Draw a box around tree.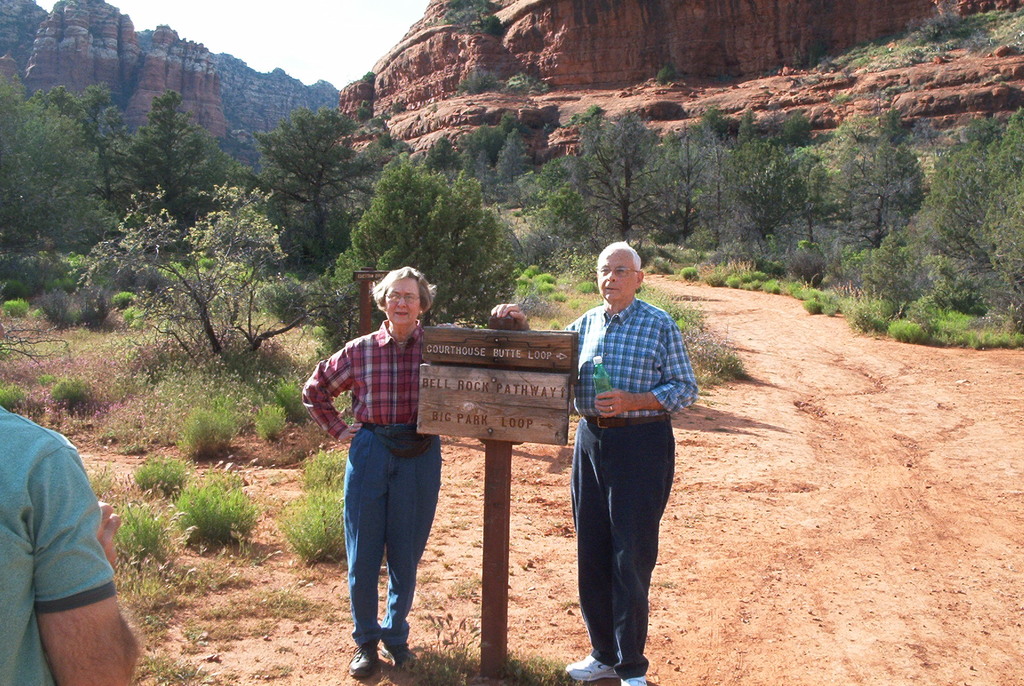
region(725, 141, 829, 264).
